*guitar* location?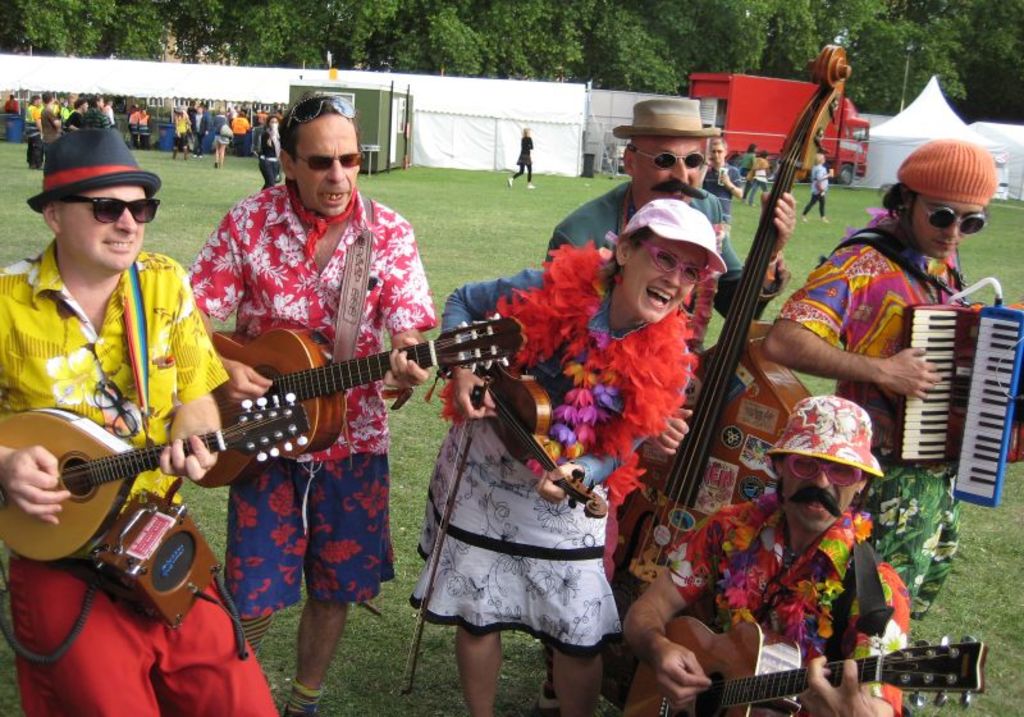
bbox(627, 612, 984, 716)
